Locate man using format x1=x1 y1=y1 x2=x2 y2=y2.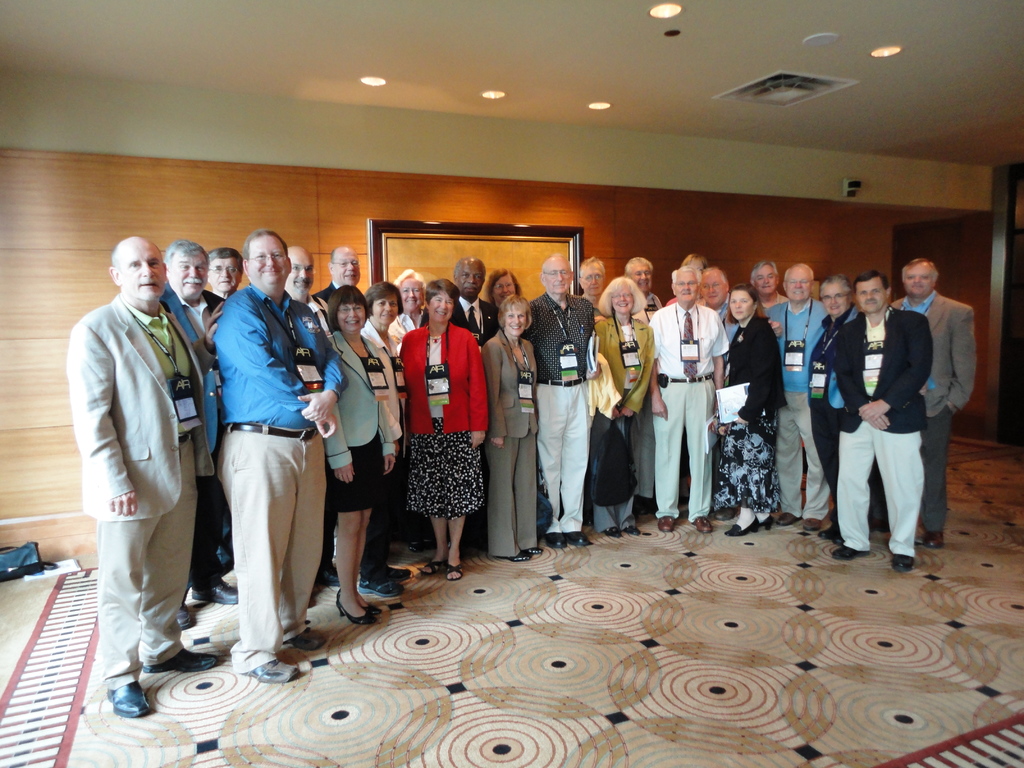
x1=519 y1=251 x2=593 y2=554.
